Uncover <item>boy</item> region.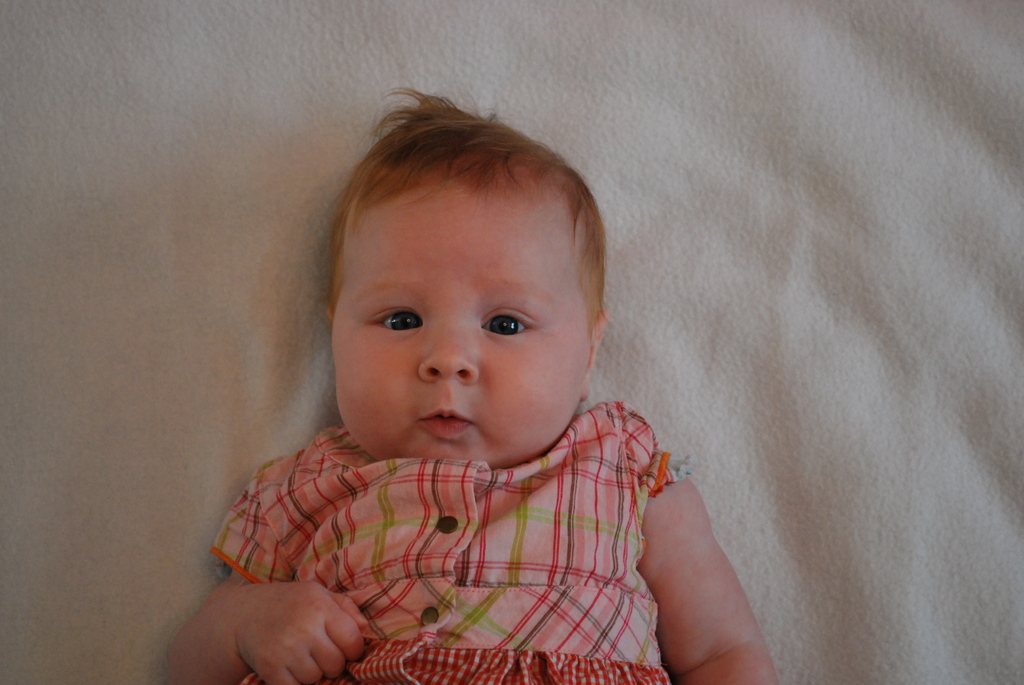
Uncovered: rect(154, 76, 786, 680).
